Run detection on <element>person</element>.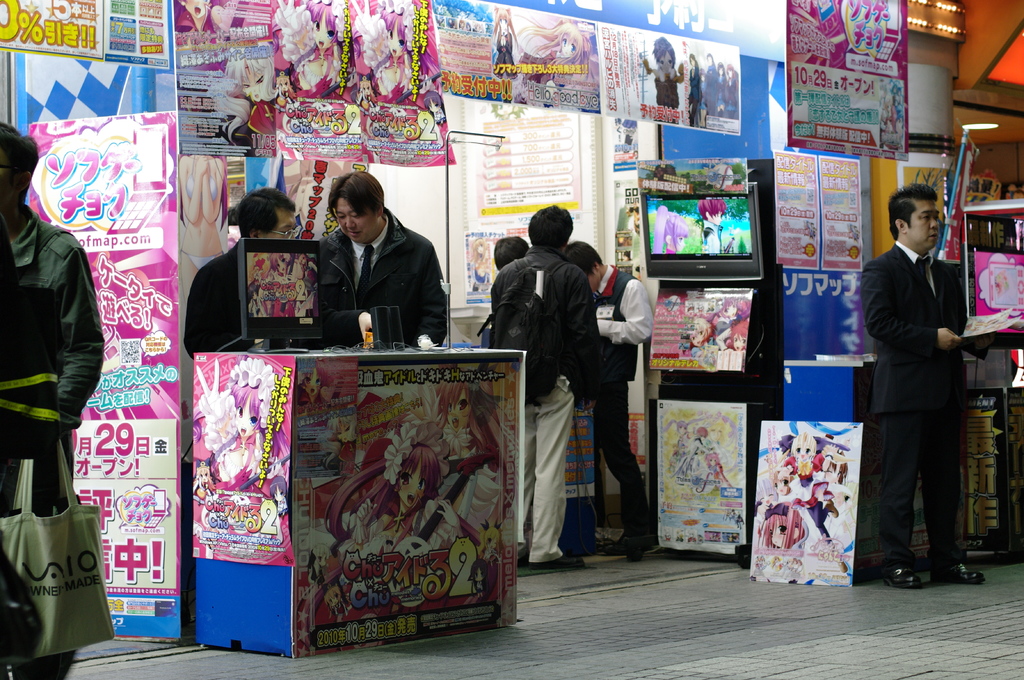
Result: (left=491, top=7, right=515, bottom=75).
